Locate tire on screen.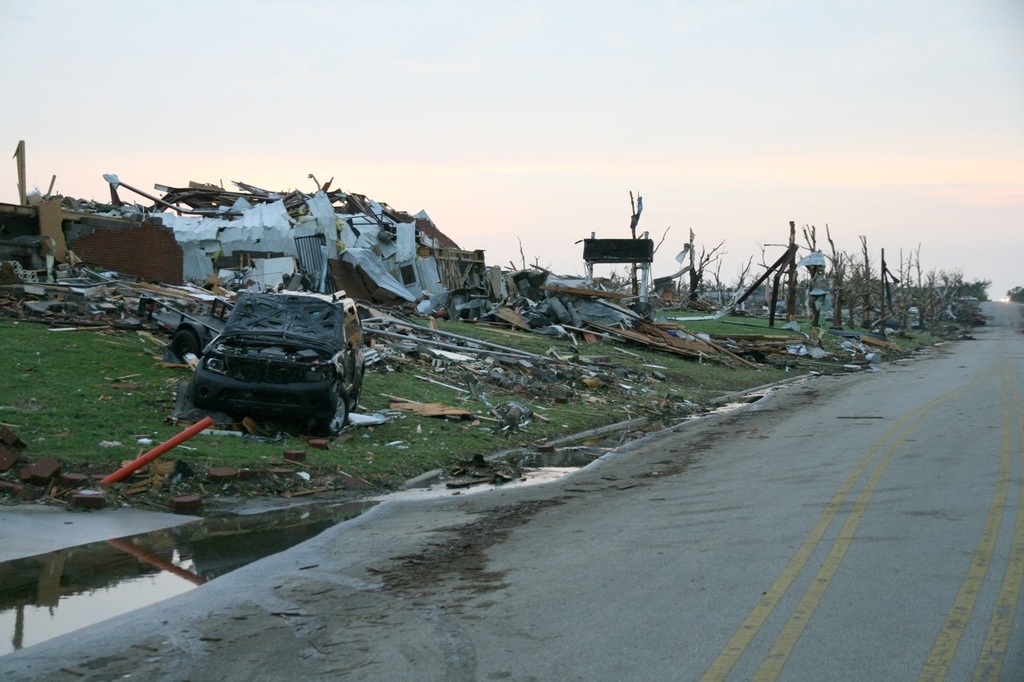
On screen at <bbox>314, 392, 350, 442</bbox>.
